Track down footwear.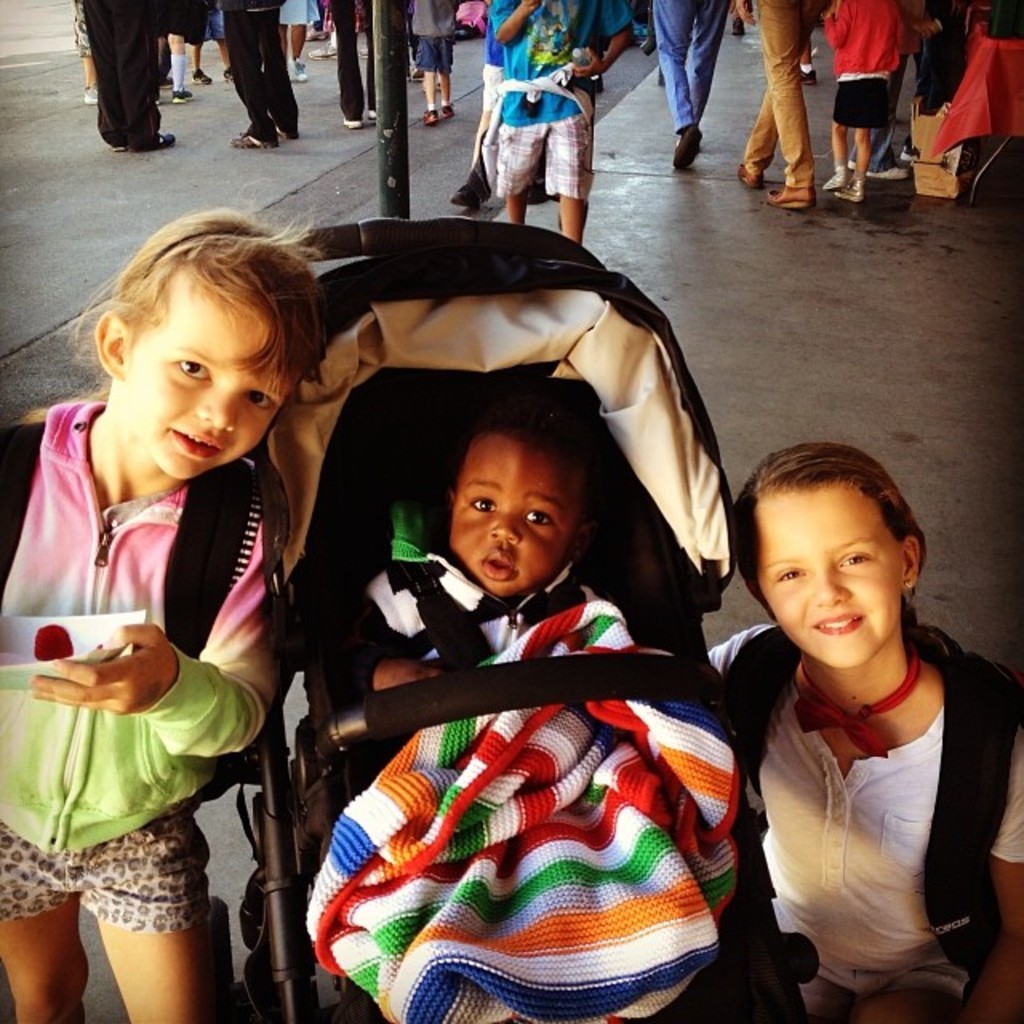
Tracked to rect(222, 66, 235, 80).
